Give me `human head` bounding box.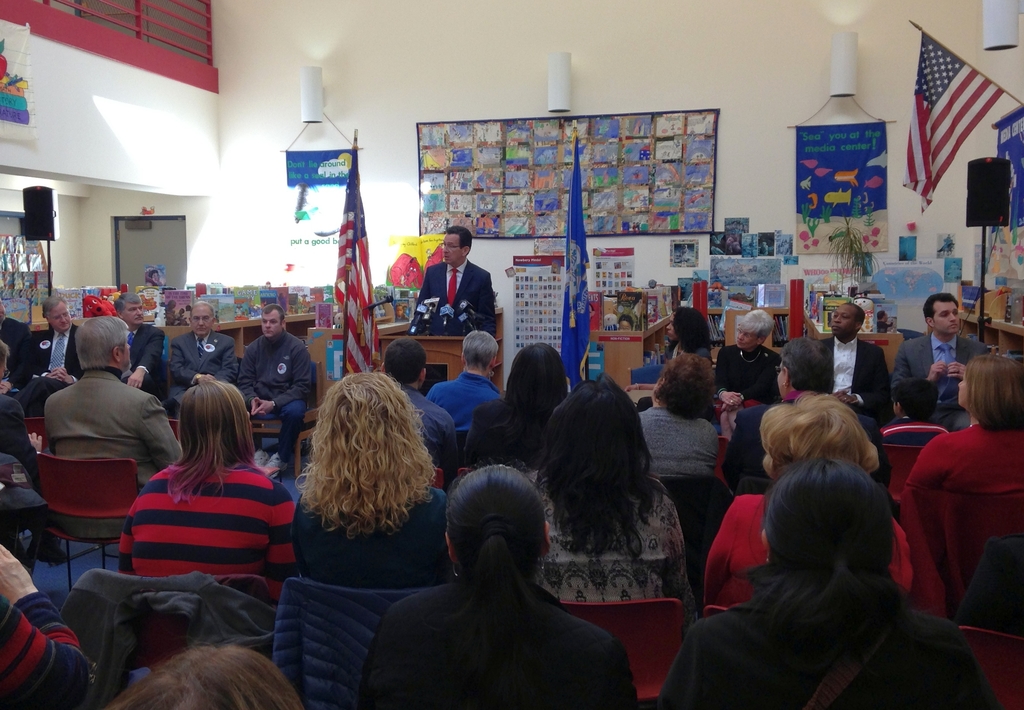
[x1=320, y1=375, x2=412, y2=466].
